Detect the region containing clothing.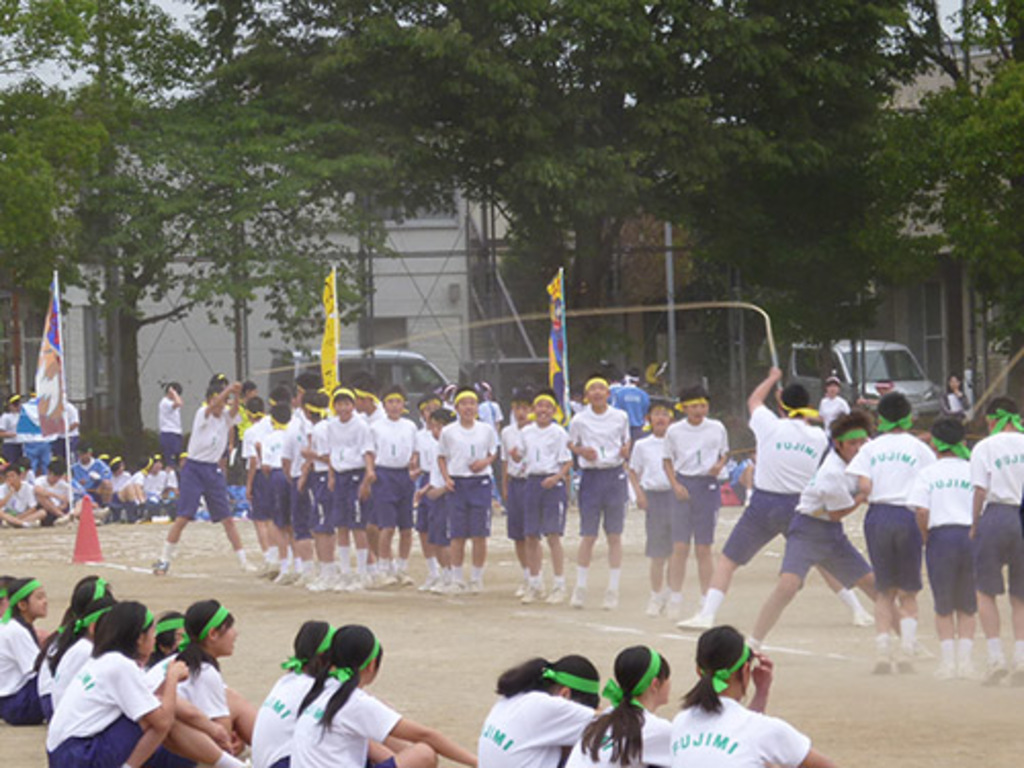
detection(627, 438, 678, 551).
